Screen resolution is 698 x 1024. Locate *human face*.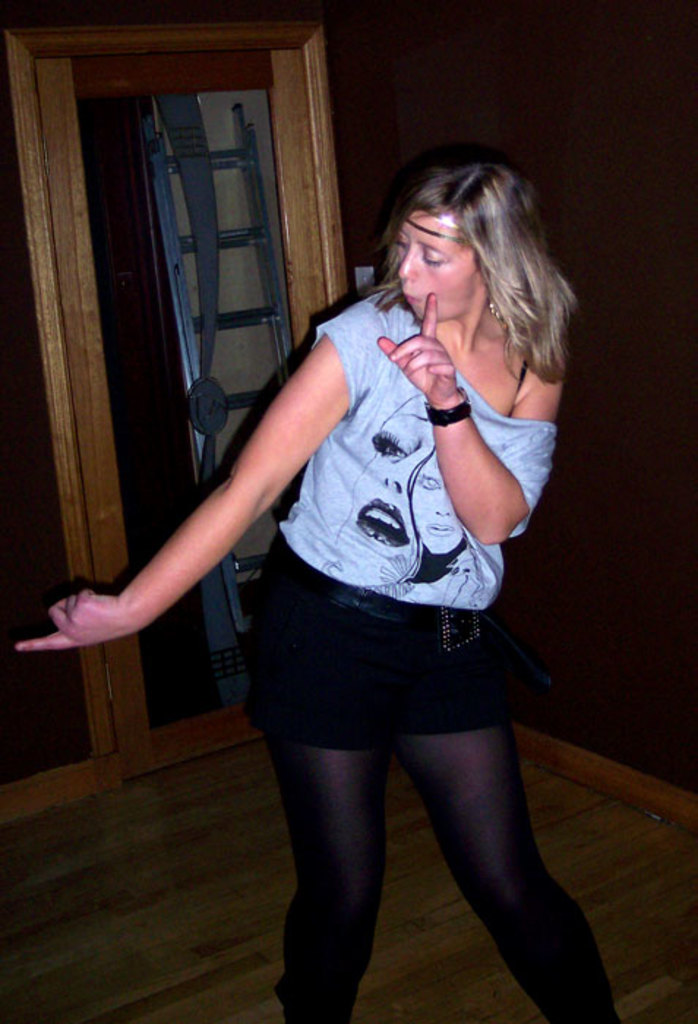
(398,206,480,322).
